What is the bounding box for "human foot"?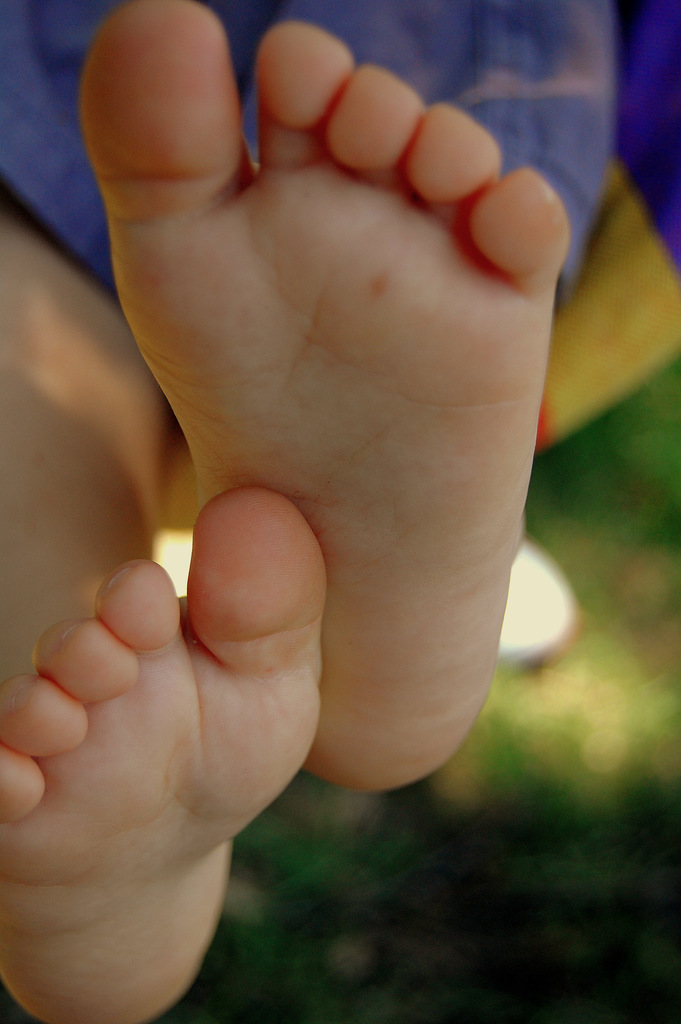
<region>69, 0, 577, 788</region>.
